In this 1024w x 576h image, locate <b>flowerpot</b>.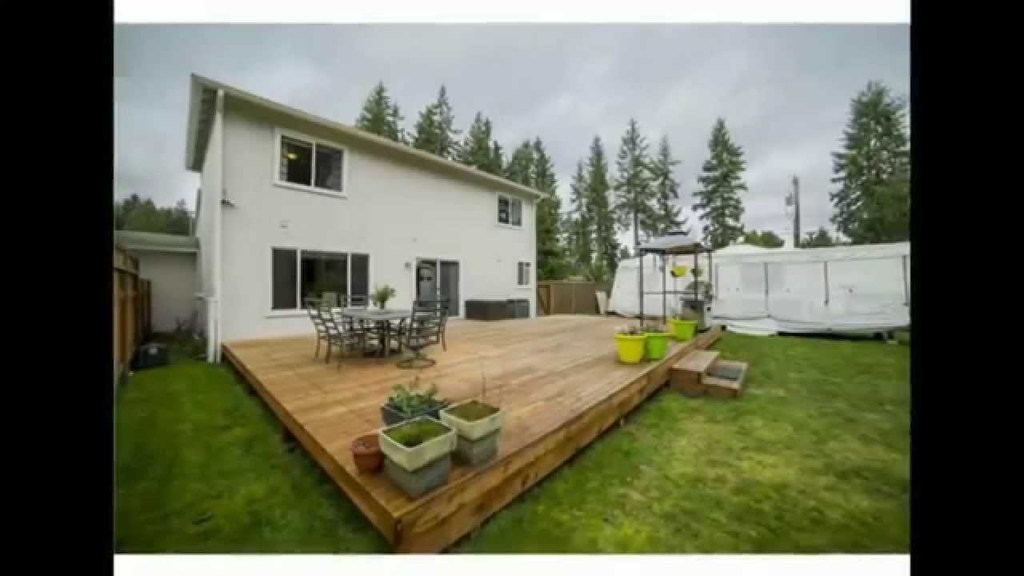
Bounding box: box(350, 429, 393, 482).
